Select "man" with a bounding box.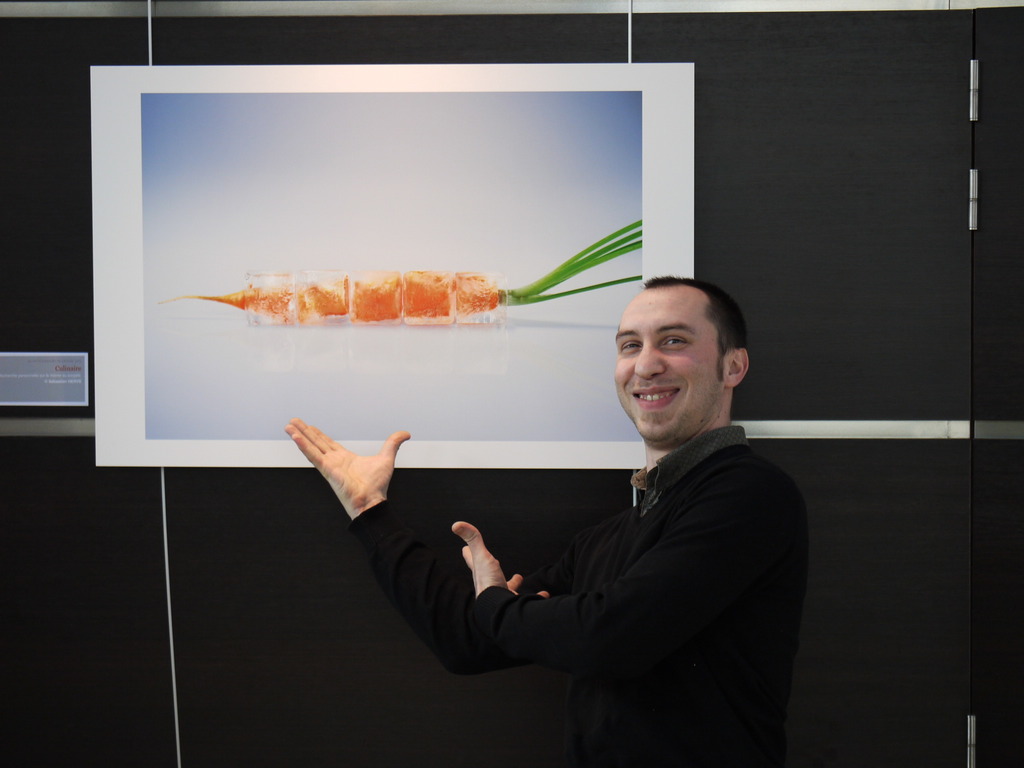
(x1=319, y1=267, x2=819, y2=730).
